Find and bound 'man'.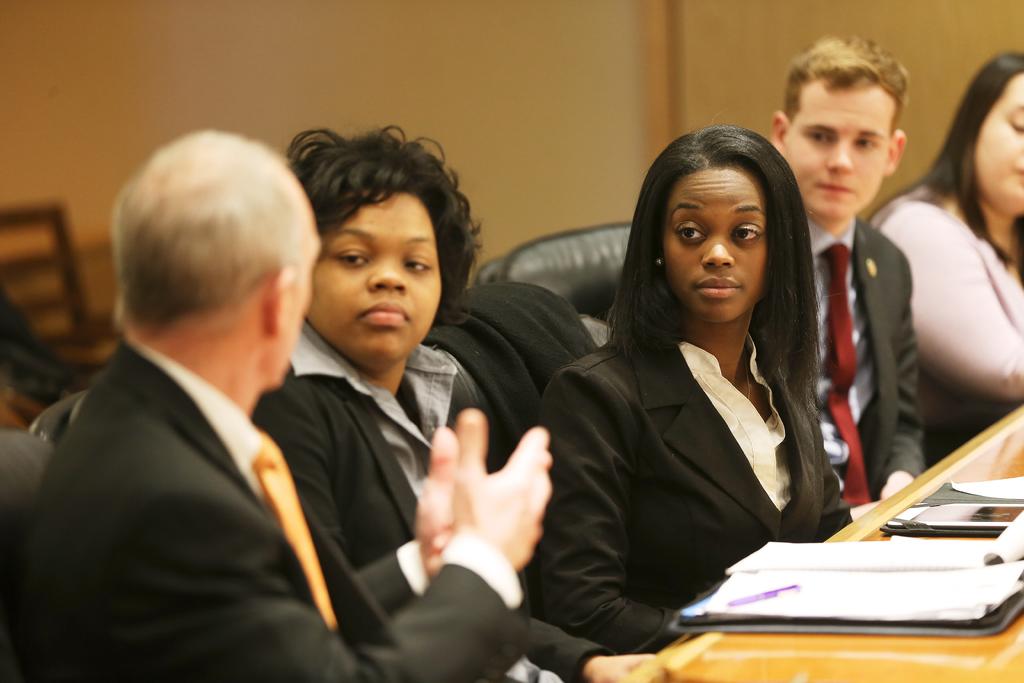
Bound: {"x1": 764, "y1": 31, "x2": 939, "y2": 523}.
